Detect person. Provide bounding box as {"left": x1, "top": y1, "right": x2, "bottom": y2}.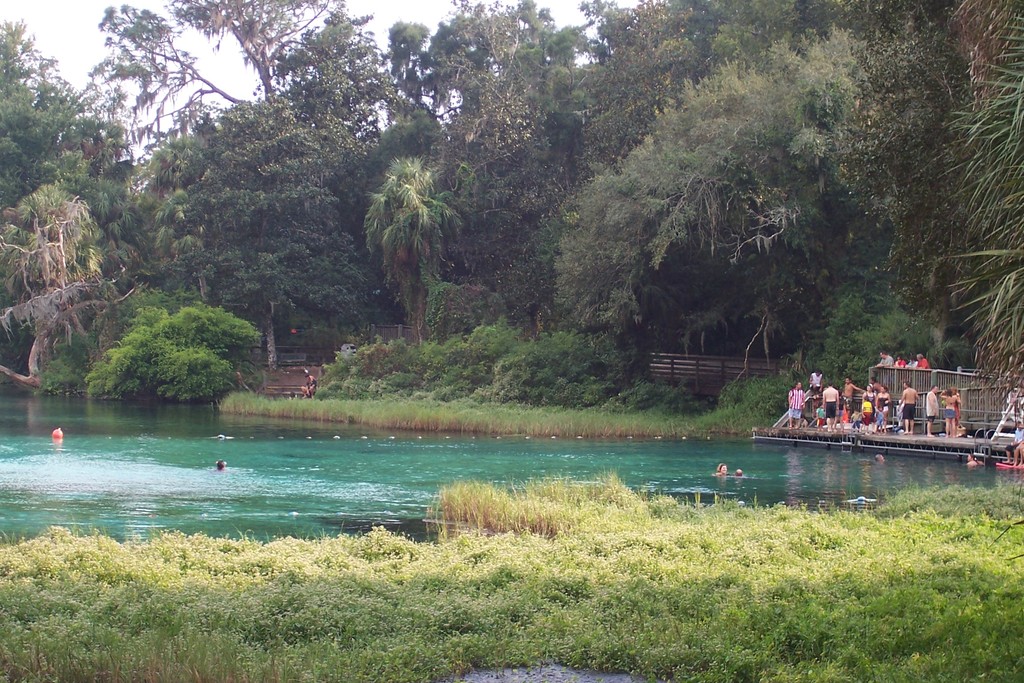
{"left": 901, "top": 377, "right": 918, "bottom": 432}.
